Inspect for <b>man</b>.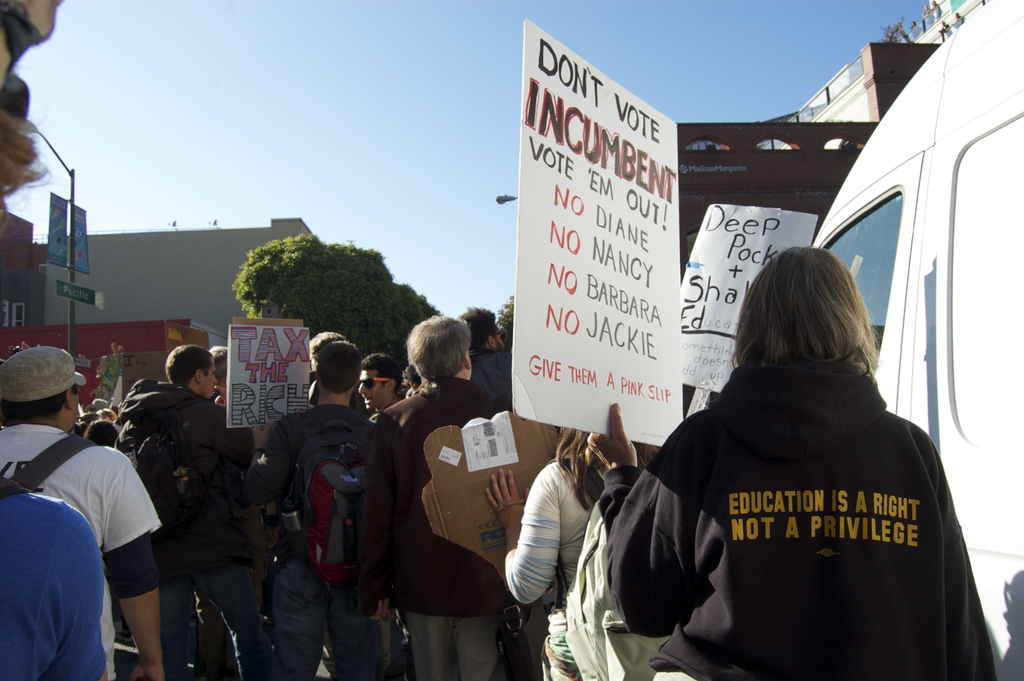
Inspection: 305 330 348 373.
